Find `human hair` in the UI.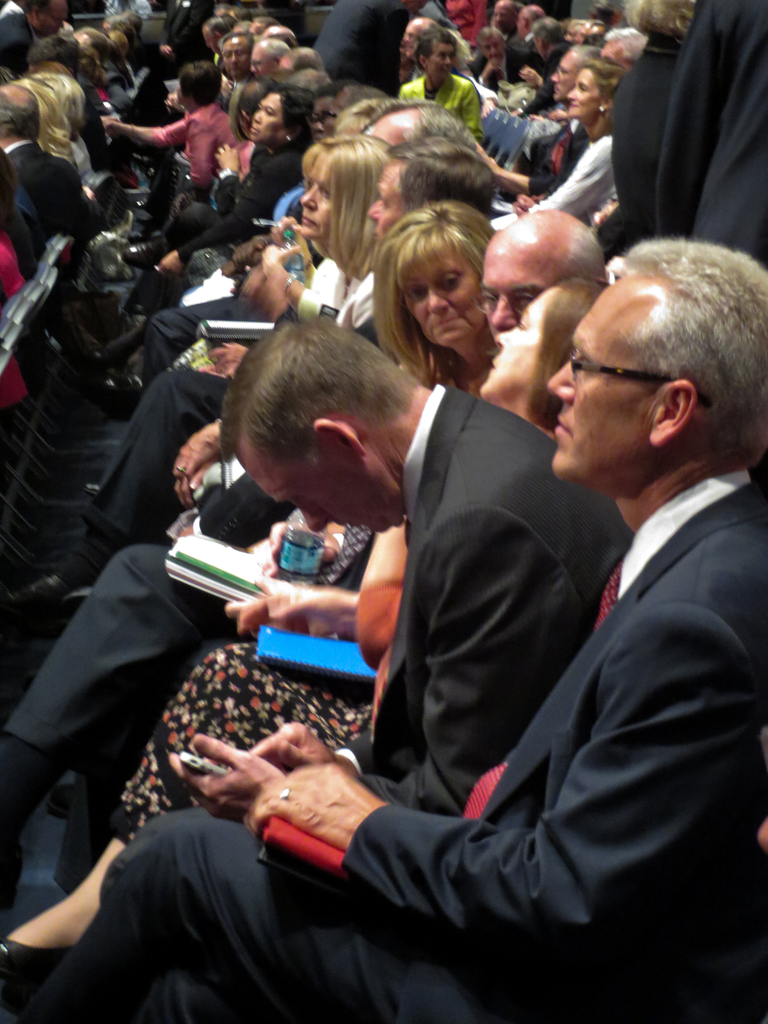
UI element at region(105, 14, 137, 51).
